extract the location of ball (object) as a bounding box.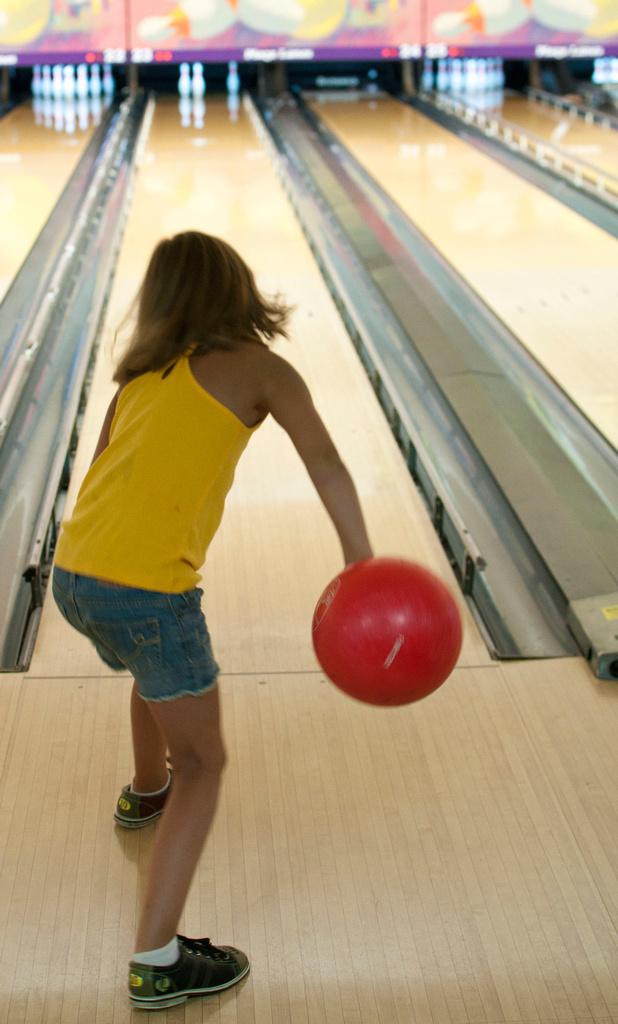
[313, 556, 463, 705].
